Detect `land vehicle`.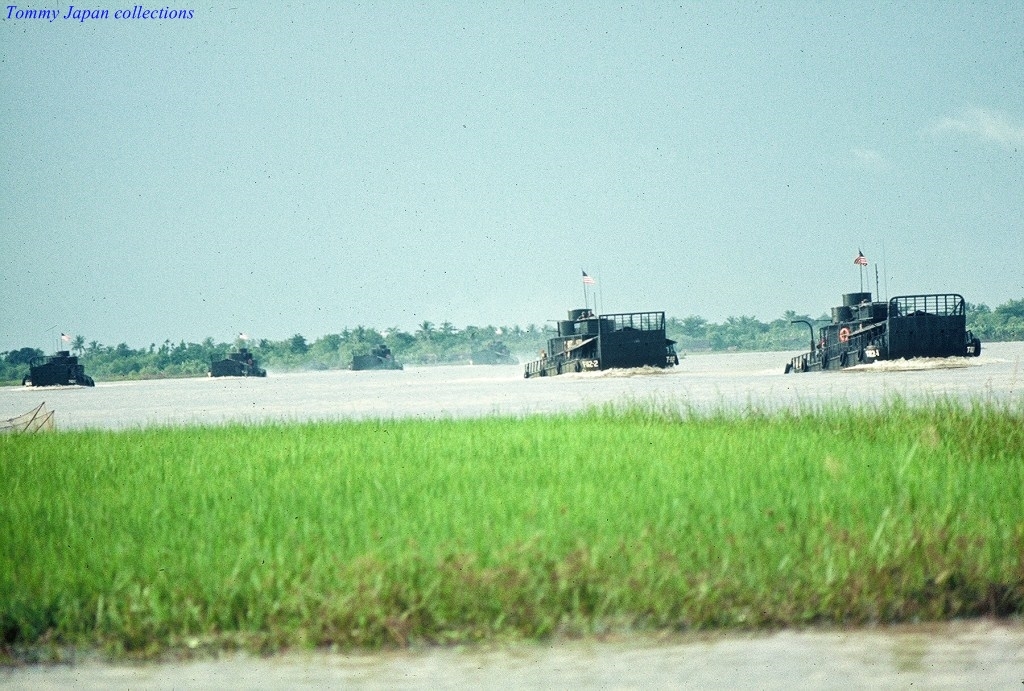
Detected at box=[531, 293, 692, 376].
